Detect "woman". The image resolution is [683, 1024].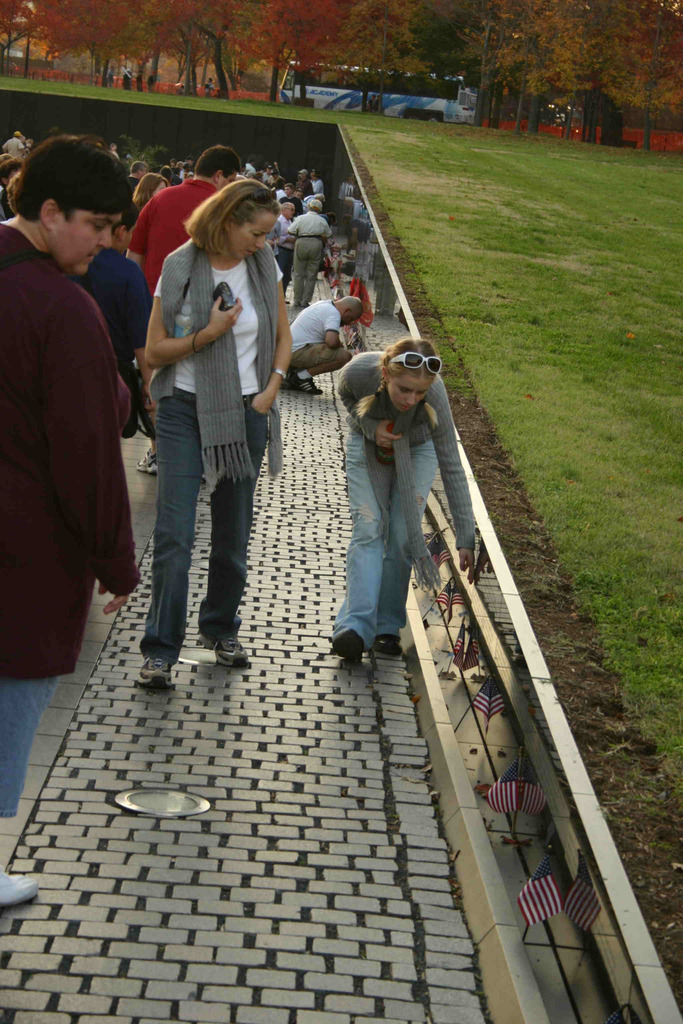
<region>124, 157, 292, 695</region>.
